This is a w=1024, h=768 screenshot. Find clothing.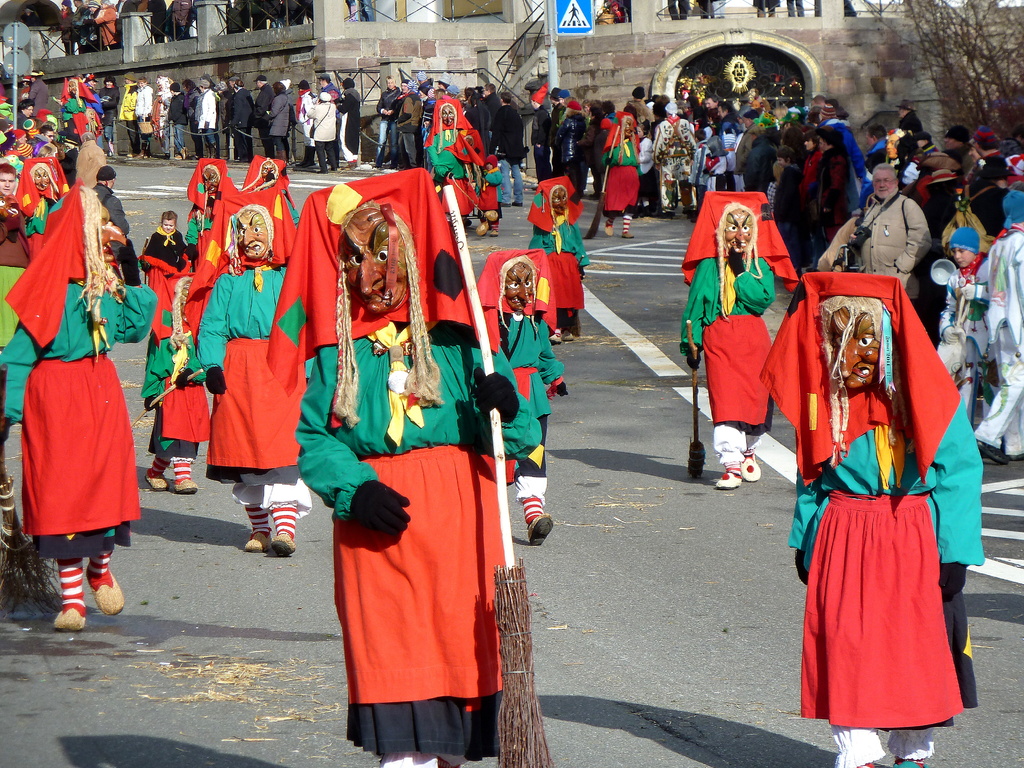
Bounding box: rect(787, 0, 805, 19).
